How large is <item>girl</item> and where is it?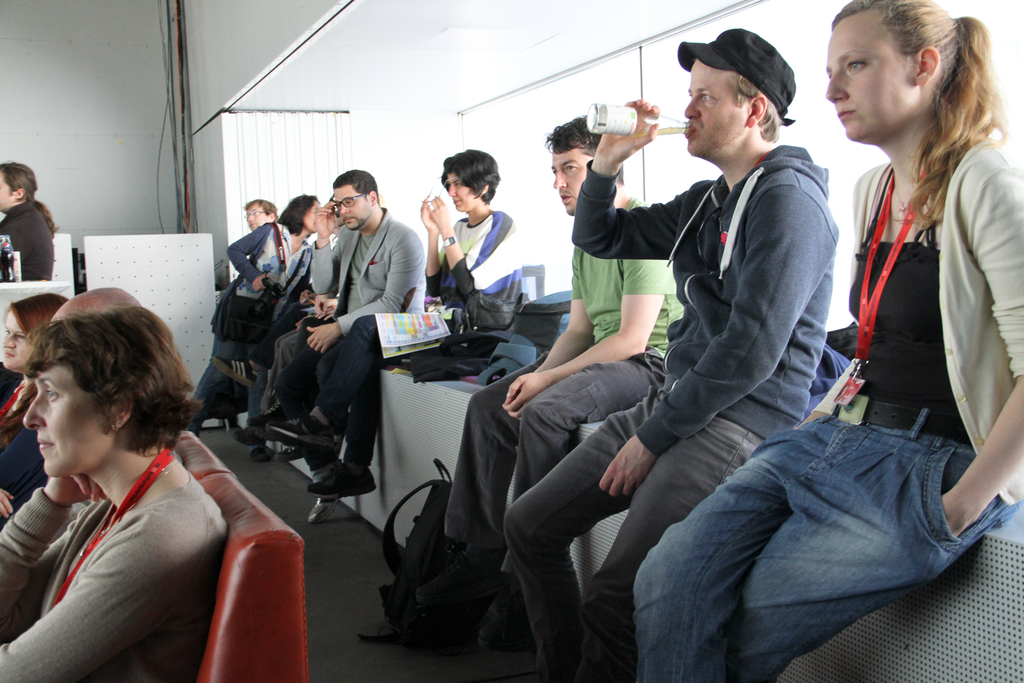
Bounding box: [635,0,1023,682].
